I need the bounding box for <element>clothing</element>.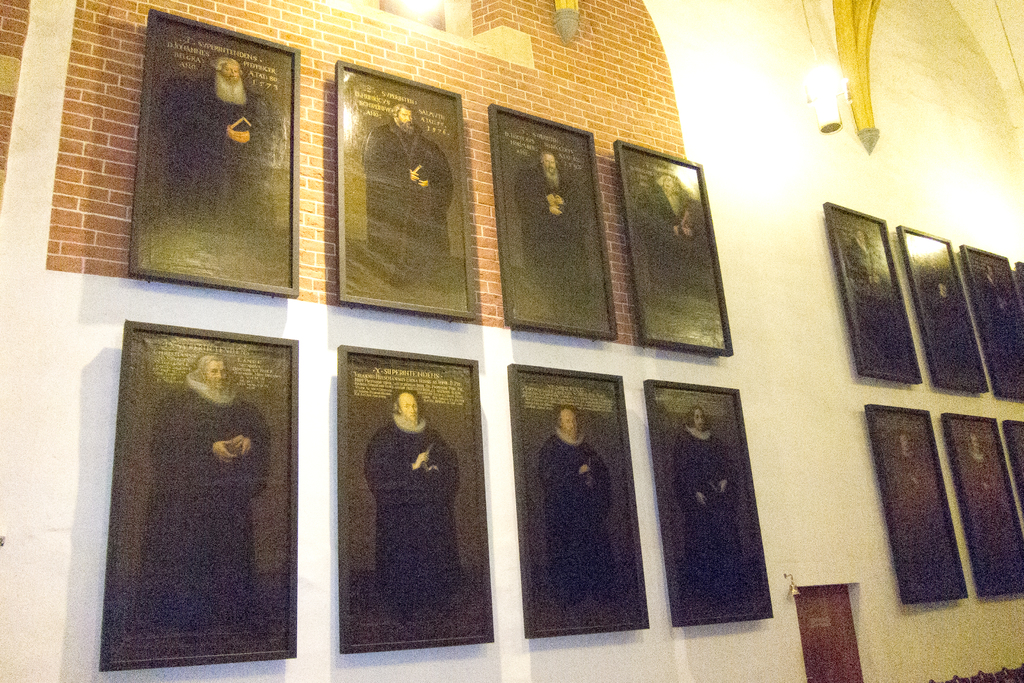
Here it is: Rect(364, 120, 452, 257).
